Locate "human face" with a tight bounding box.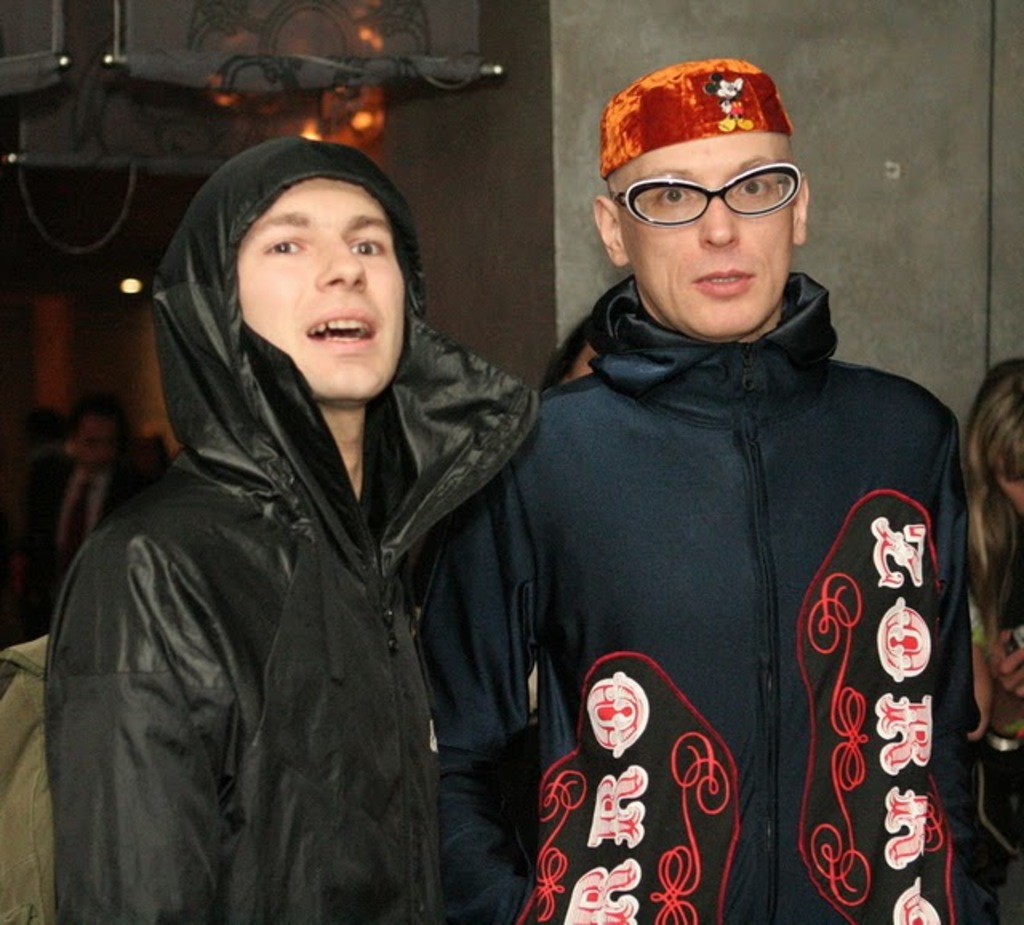
select_region(624, 139, 795, 338).
